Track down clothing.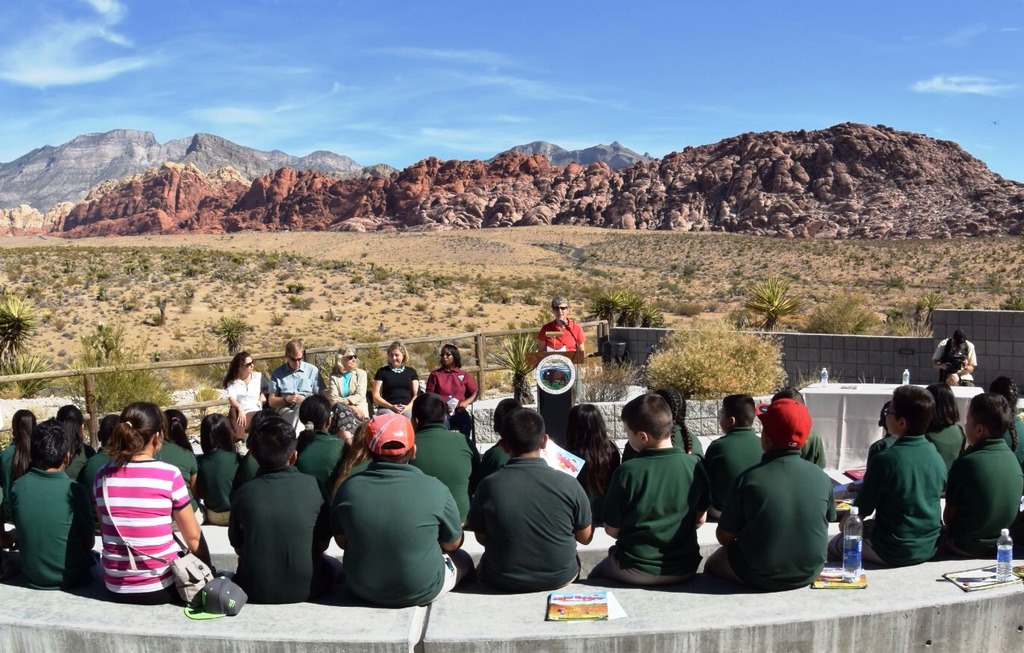
Tracked to [333,465,470,603].
